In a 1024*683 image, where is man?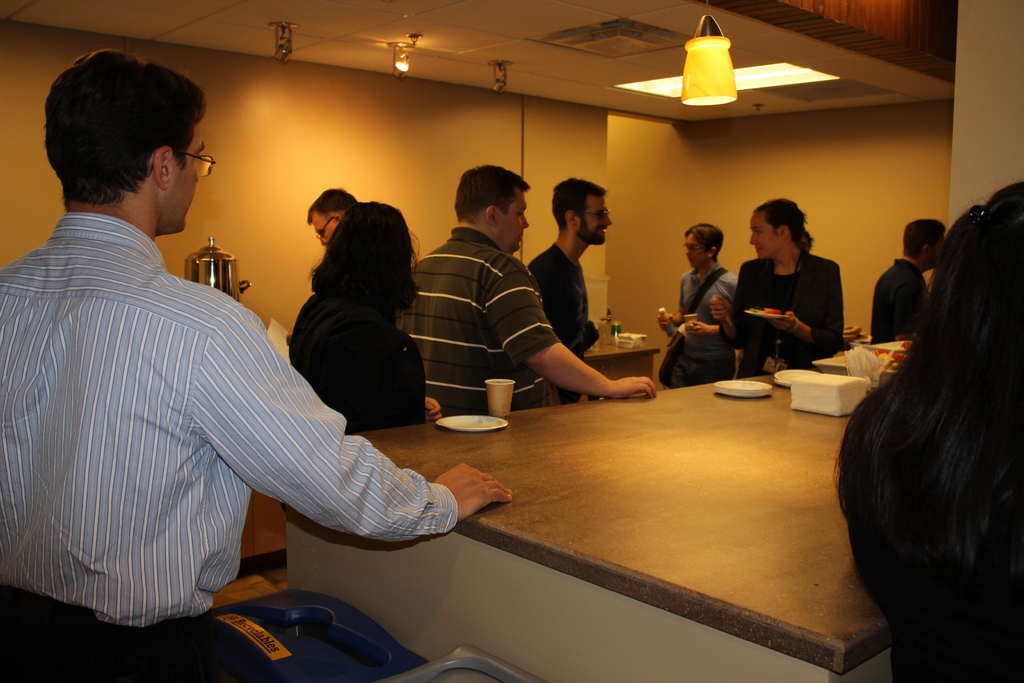
<region>308, 188, 351, 251</region>.
